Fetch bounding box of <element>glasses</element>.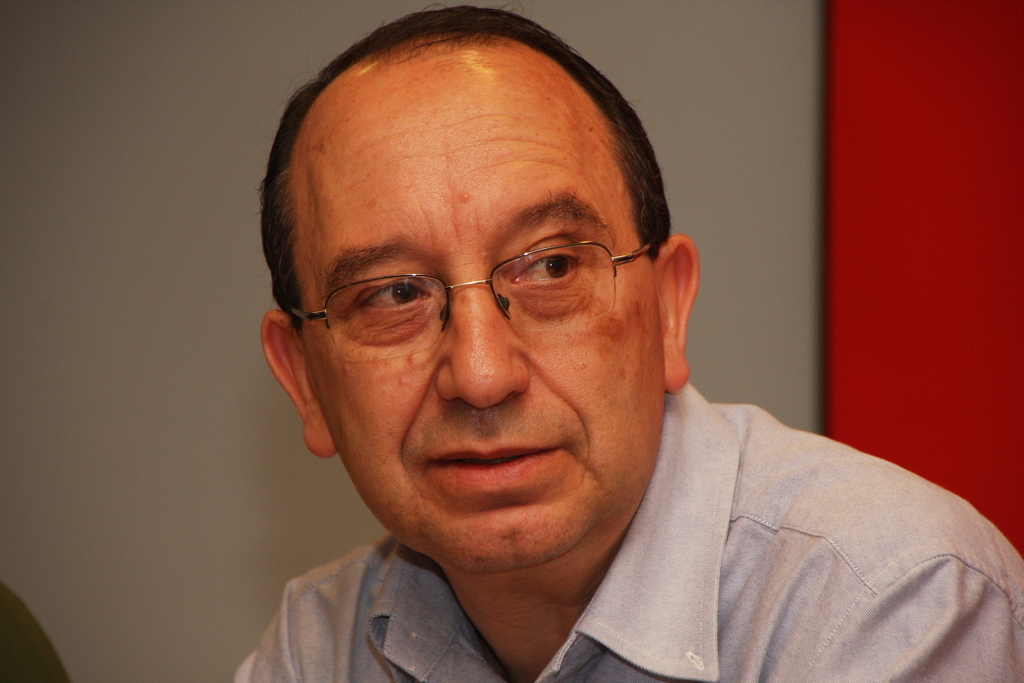
Bbox: left=275, top=210, right=664, bottom=359.
